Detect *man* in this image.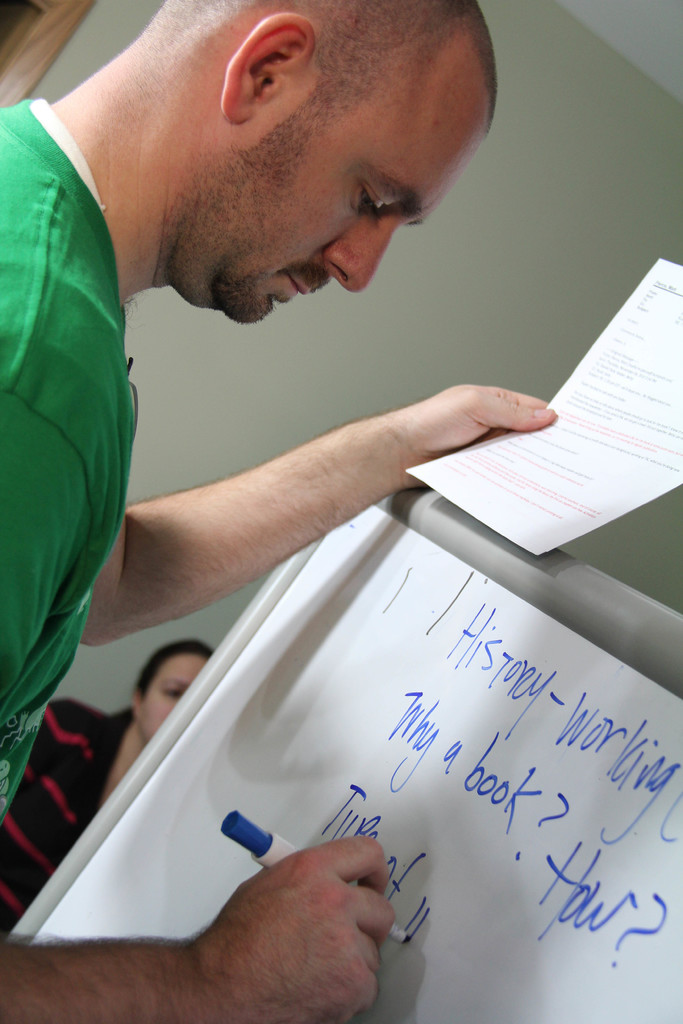
Detection: l=0, t=0, r=599, b=966.
